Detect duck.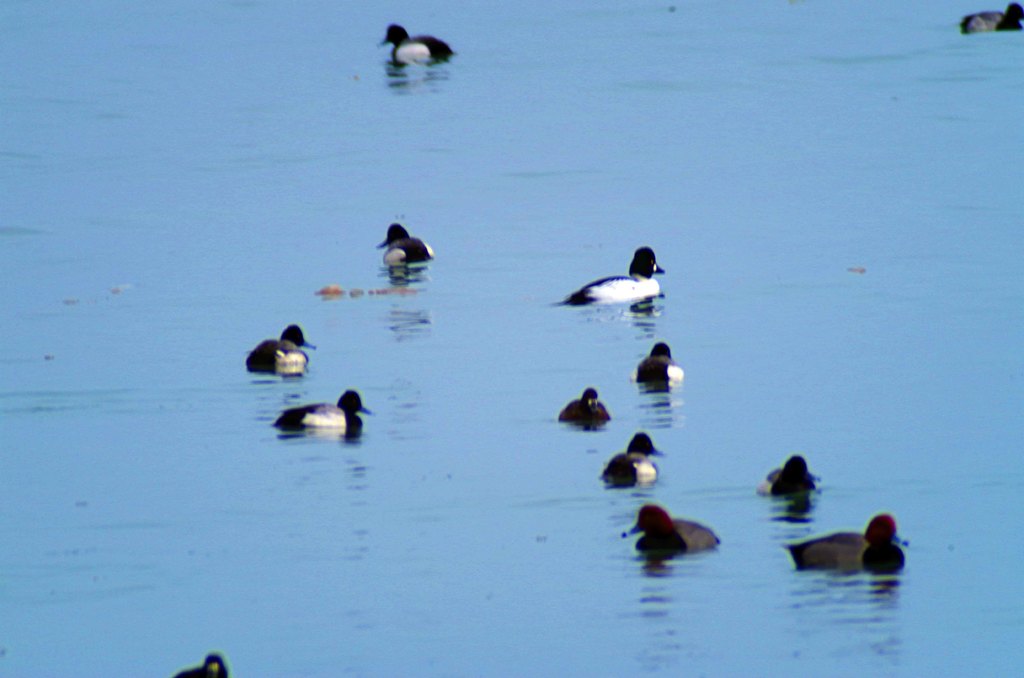
Detected at (371,21,456,64).
